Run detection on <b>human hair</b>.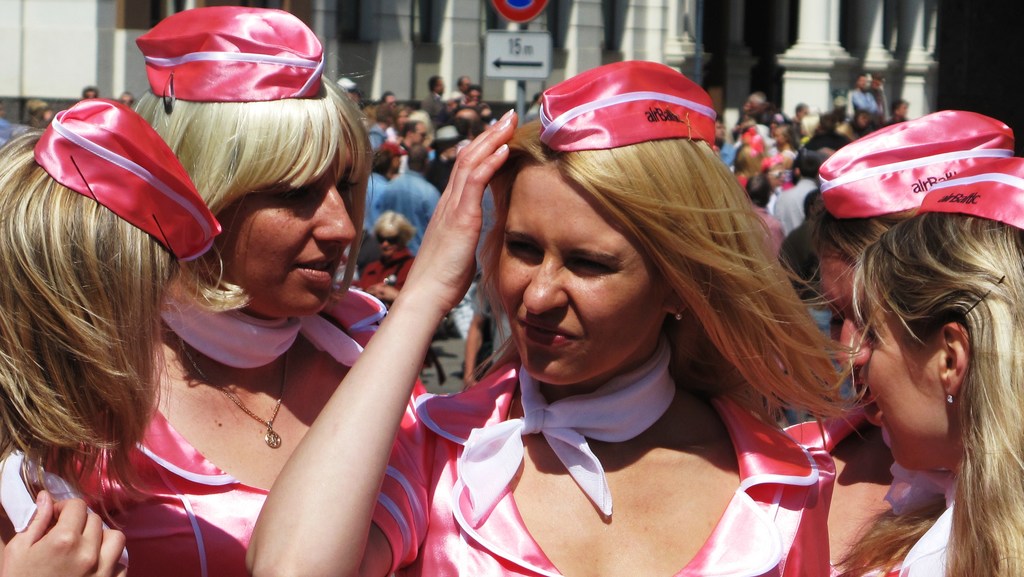
Result: (9, 118, 207, 523).
